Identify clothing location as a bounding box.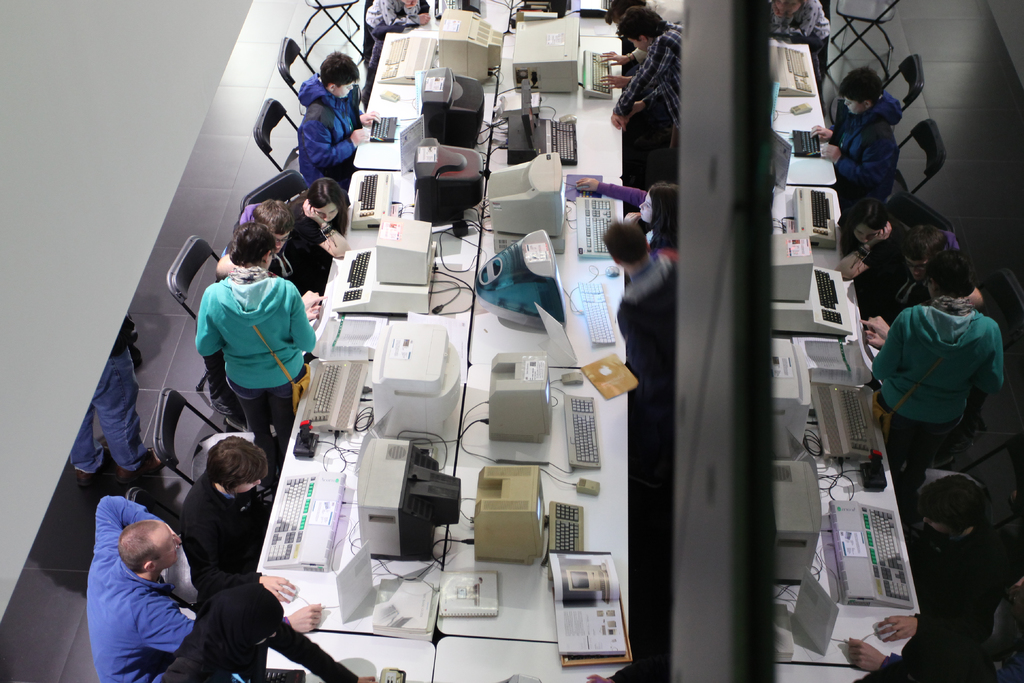
[x1=166, y1=605, x2=355, y2=682].
